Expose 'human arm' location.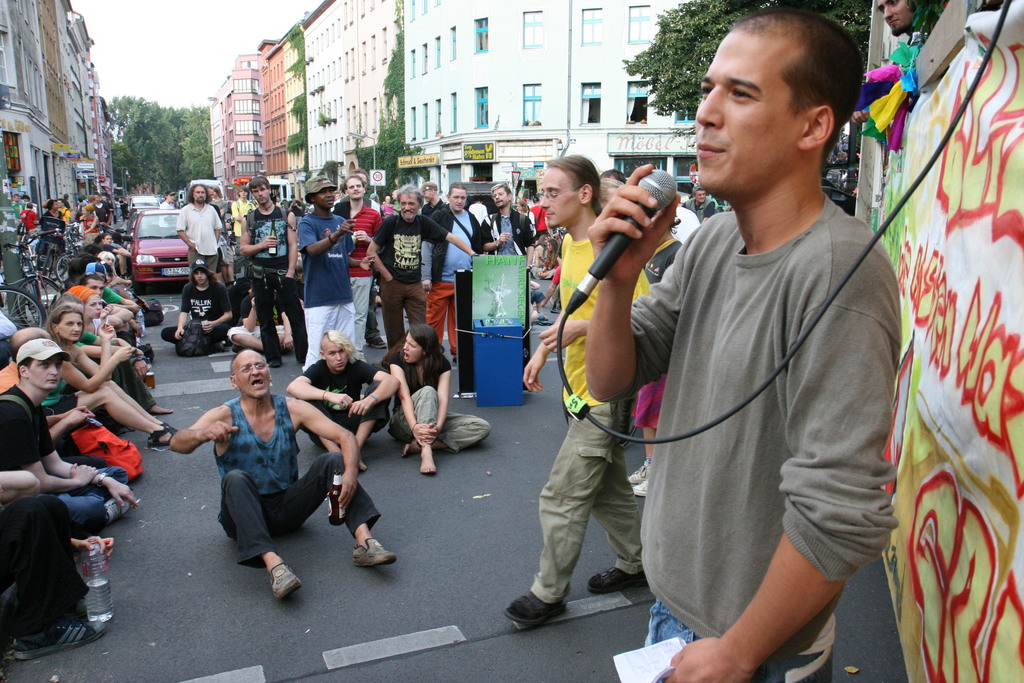
Exposed at {"left": 388, "top": 357, "right": 427, "bottom": 448}.
